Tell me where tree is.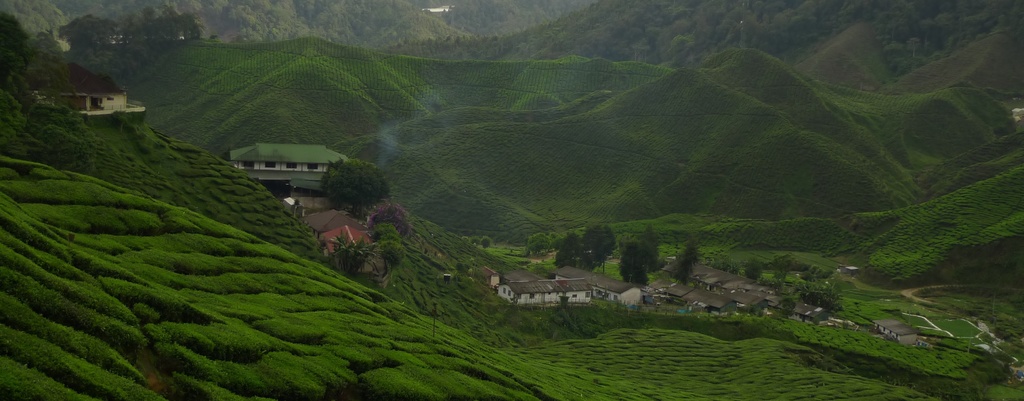
tree is at 465,233,482,248.
